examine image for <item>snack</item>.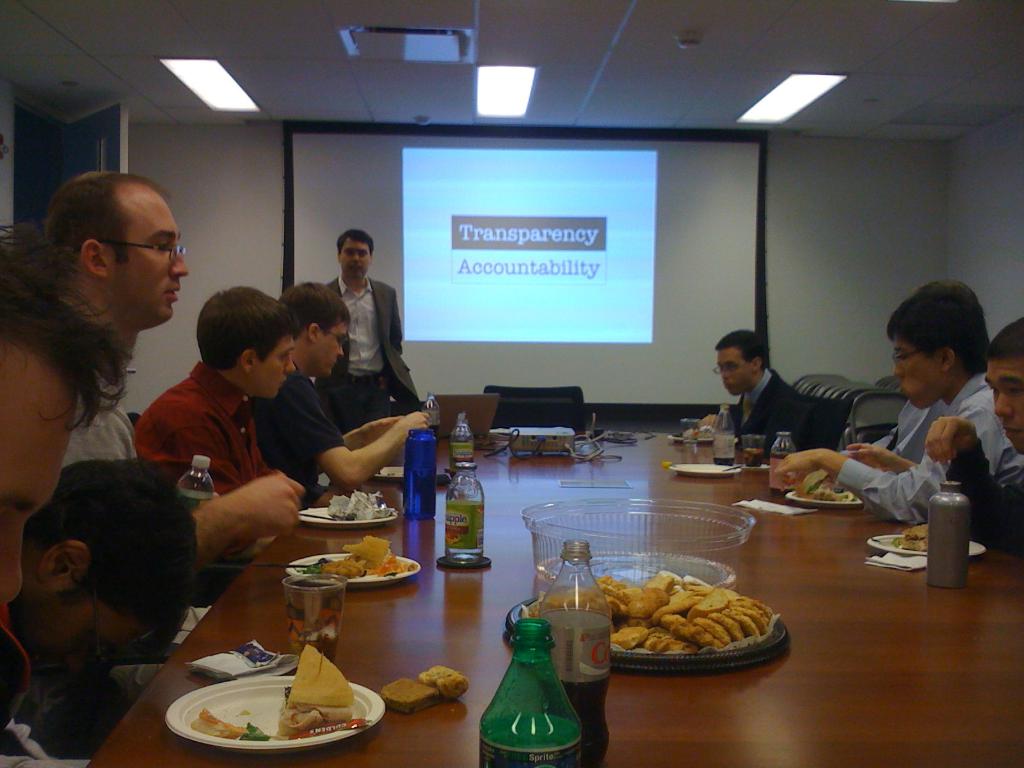
Examination result: 188/707/248/741.
